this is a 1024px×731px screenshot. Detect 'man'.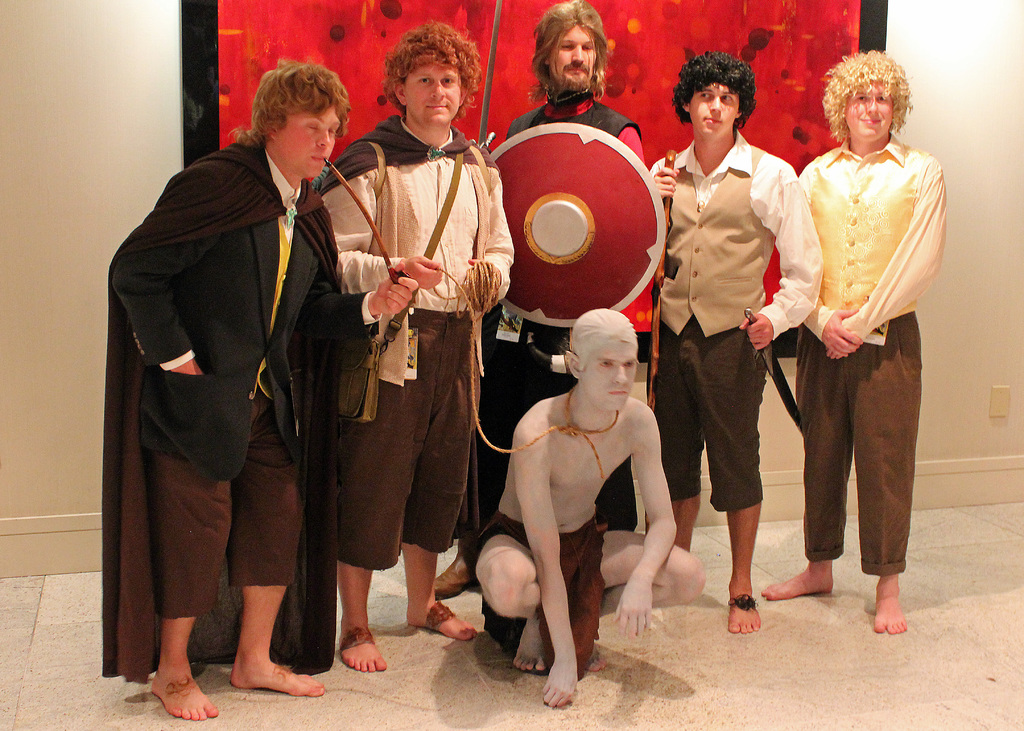
(x1=467, y1=310, x2=705, y2=708).
